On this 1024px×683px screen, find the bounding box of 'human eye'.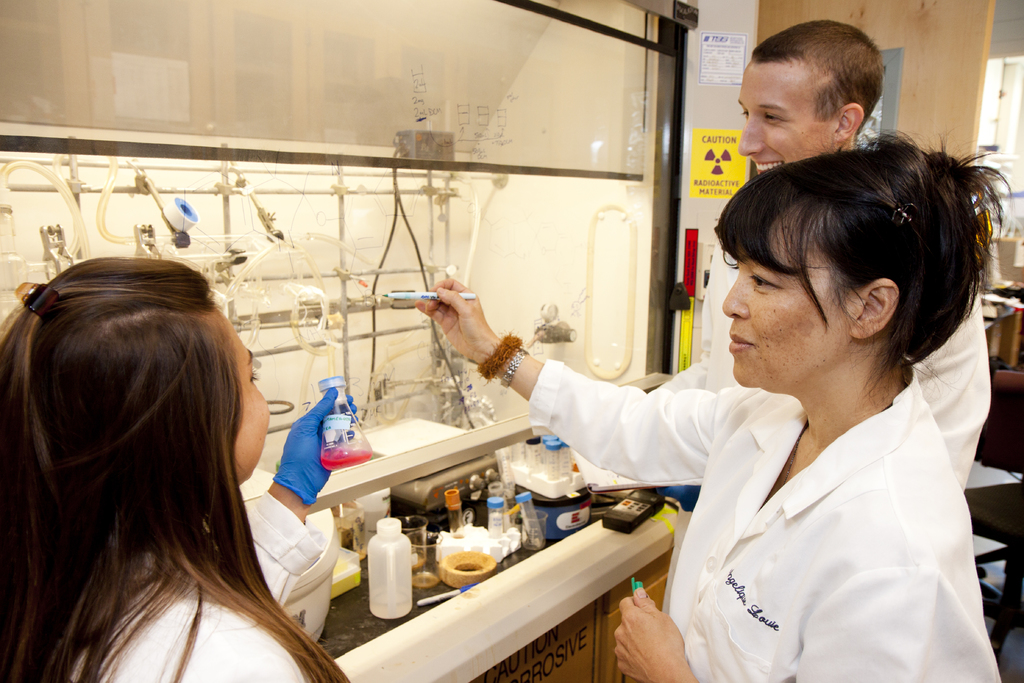
Bounding box: locate(761, 110, 783, 126).
